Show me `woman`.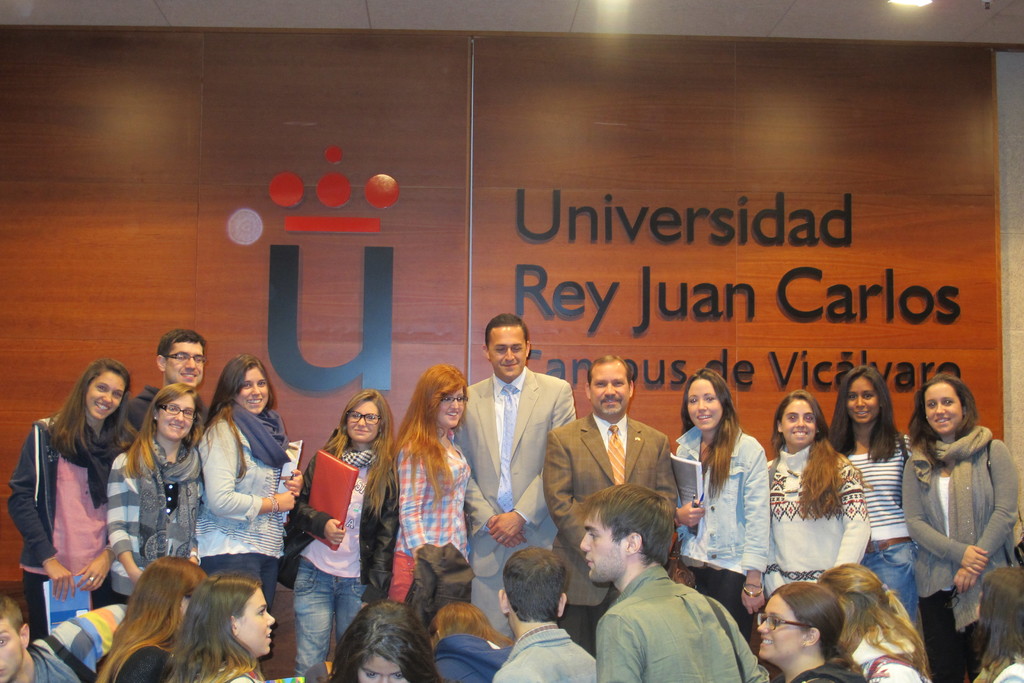
`woman` is here: select_region(817, 561, 934, 681).
